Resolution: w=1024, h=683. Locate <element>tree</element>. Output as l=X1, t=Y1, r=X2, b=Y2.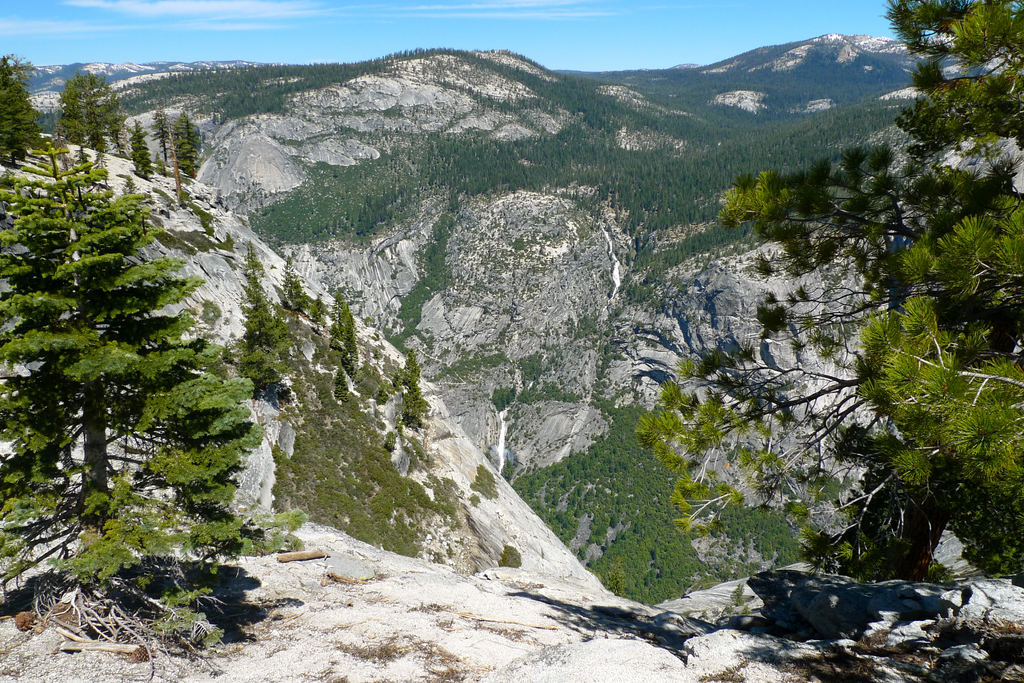
l=234, t=243, r=278, b=399.
